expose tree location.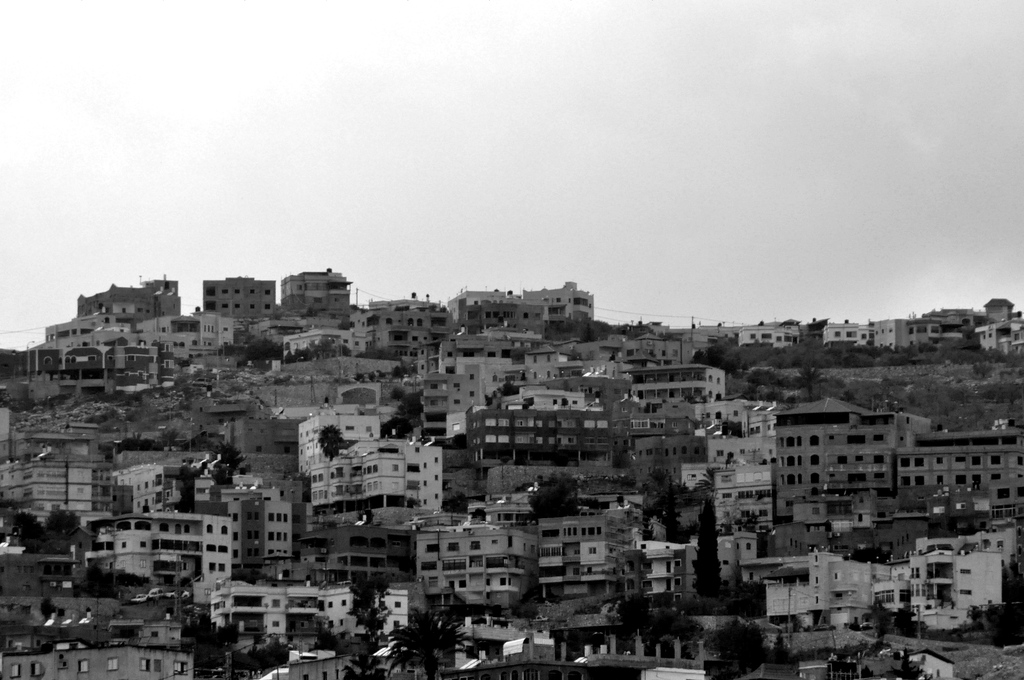
Exposed at x1=869, y1=605, x2=890, y2=640.
